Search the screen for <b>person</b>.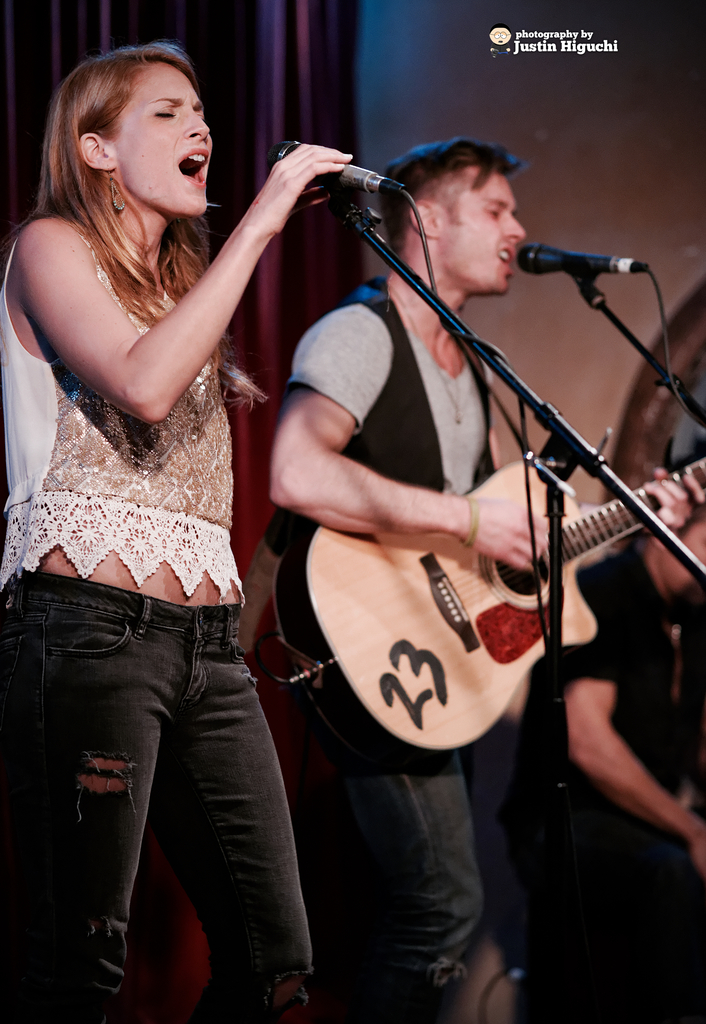
Found at pyautogui.locateOnScreen(0, 37, 355, 1022).
